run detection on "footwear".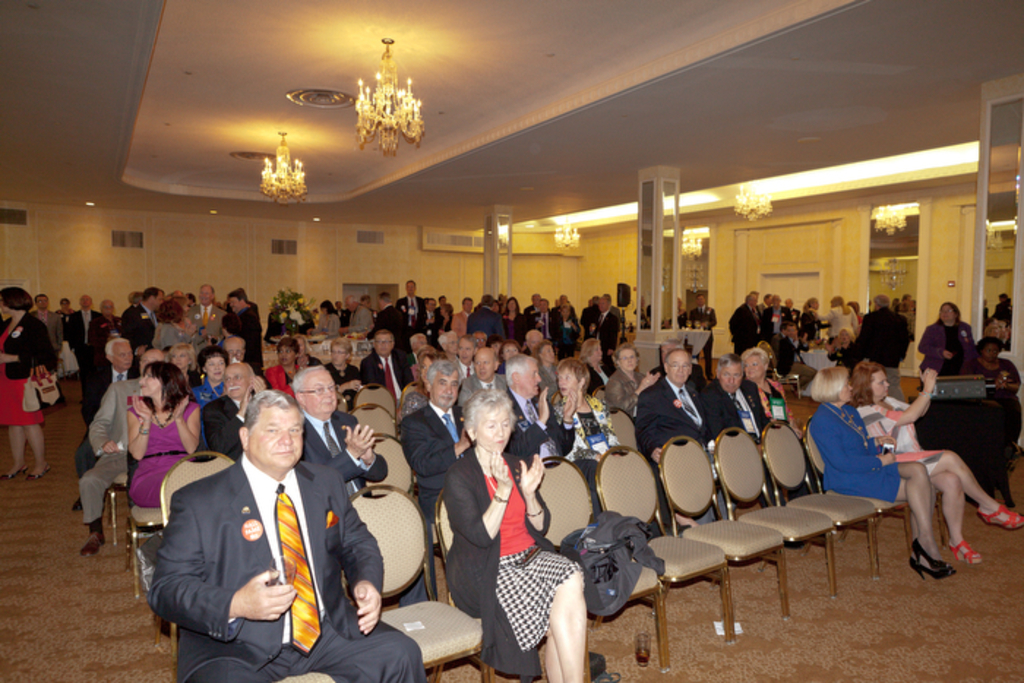
Result: bbox=(979, 506, 1023, 529).
